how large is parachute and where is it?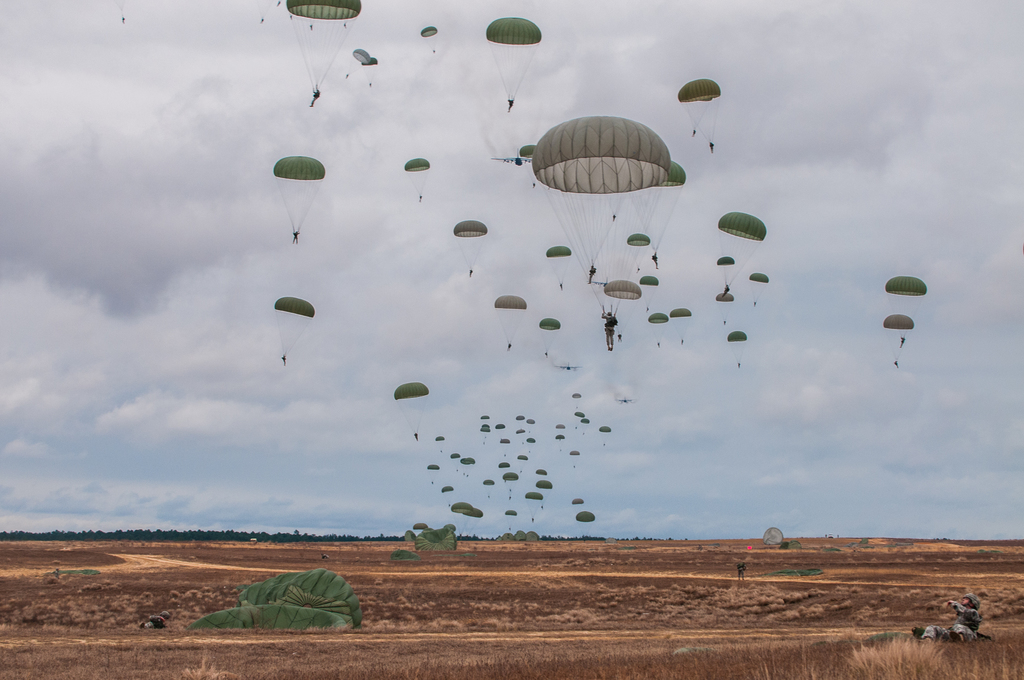
Bounding box: 394/381/429/435.
